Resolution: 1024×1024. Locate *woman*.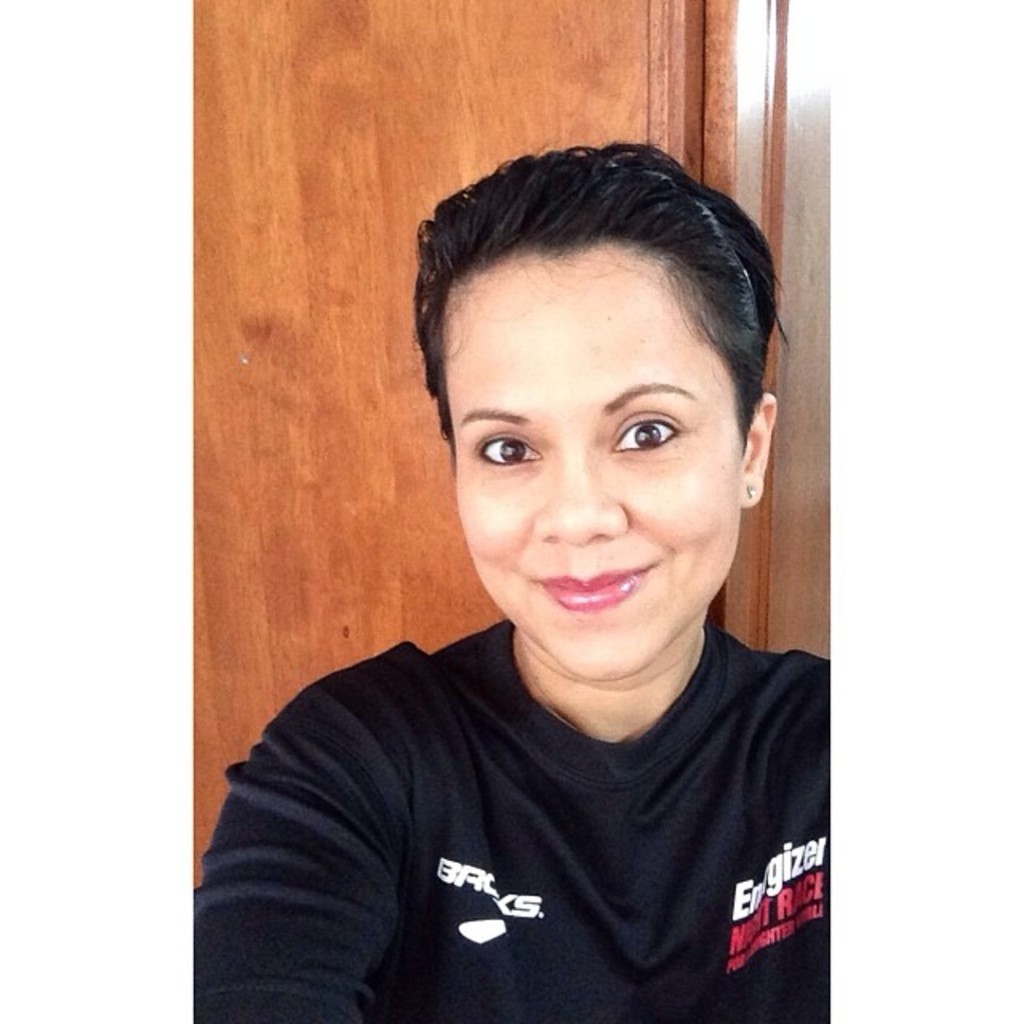
<region>192, 144, 832, 1022</region>.
